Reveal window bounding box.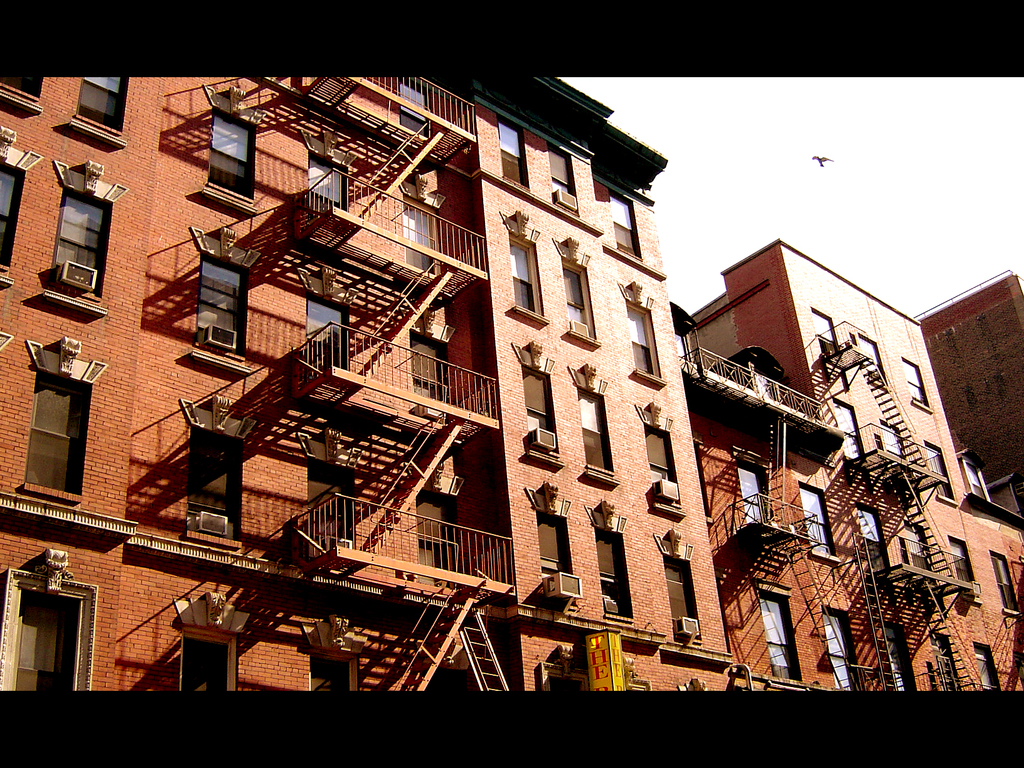
Revealed: (x1=72, y1=72, x2=125, y2=148).
